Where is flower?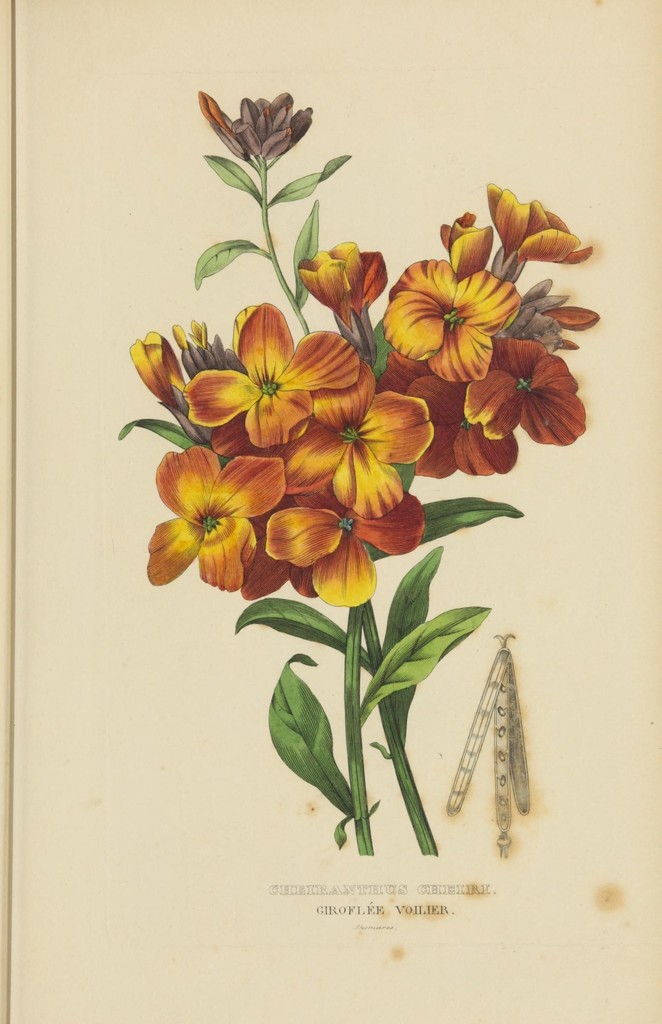
<box>141,426,286,583</box>.
